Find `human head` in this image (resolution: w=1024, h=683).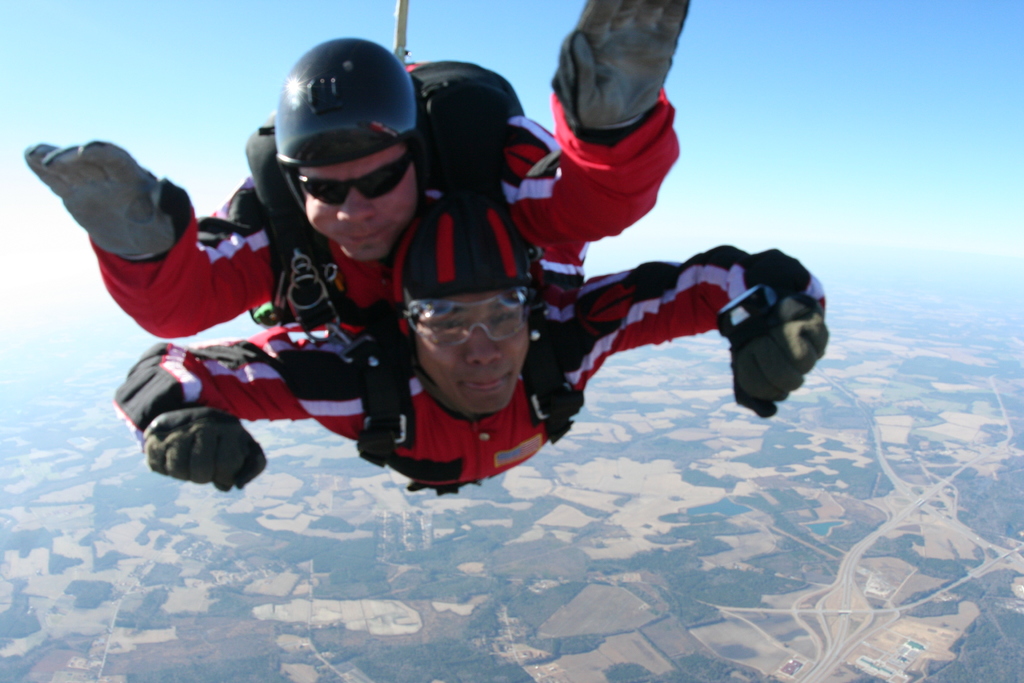
[x1=271, y1=33, x2=425, y2=261].
